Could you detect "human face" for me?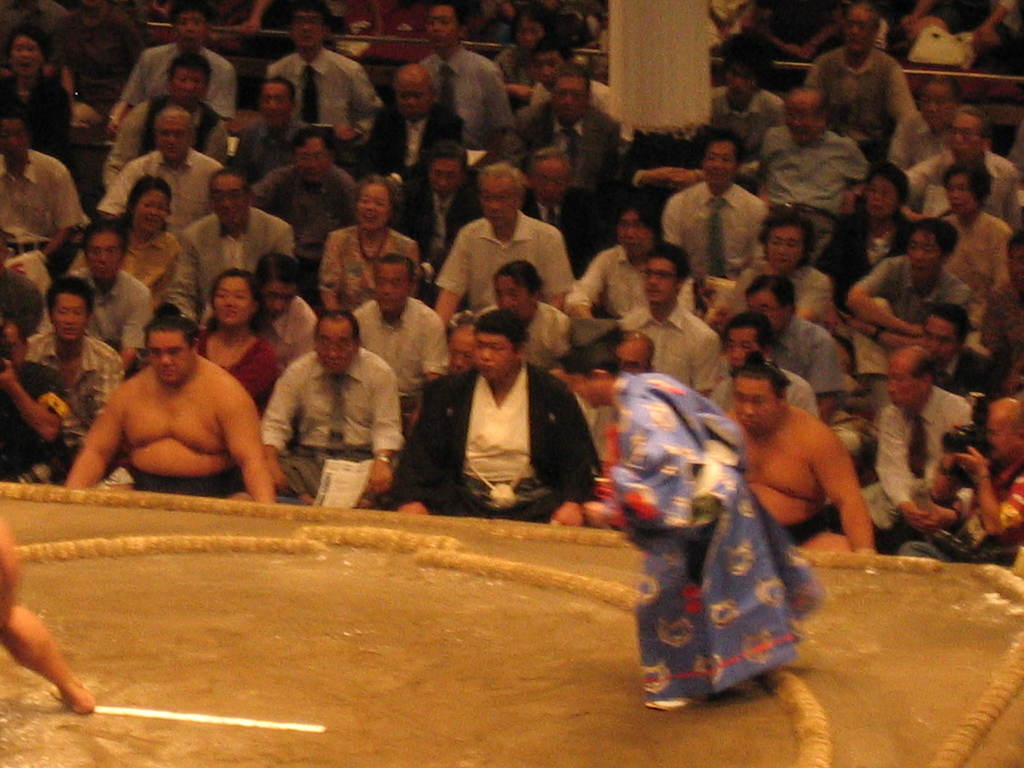
Detection result: left=554, top=77, right=588, bottom=124.
